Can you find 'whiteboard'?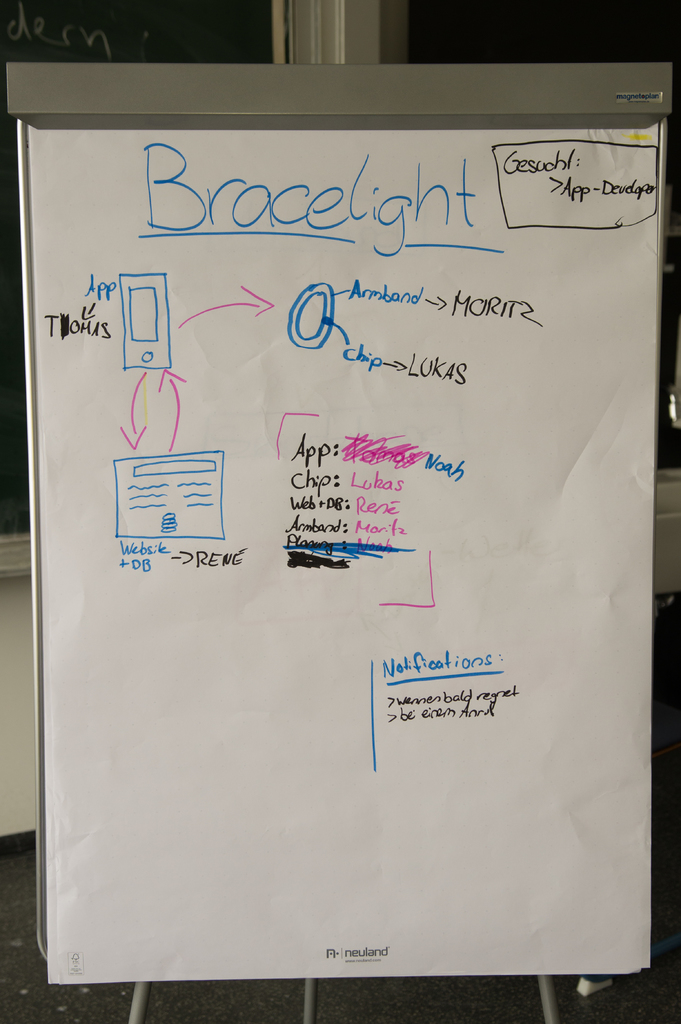
Yes, bounding box: x1=19 y1=88 x2=671 y2=956.
